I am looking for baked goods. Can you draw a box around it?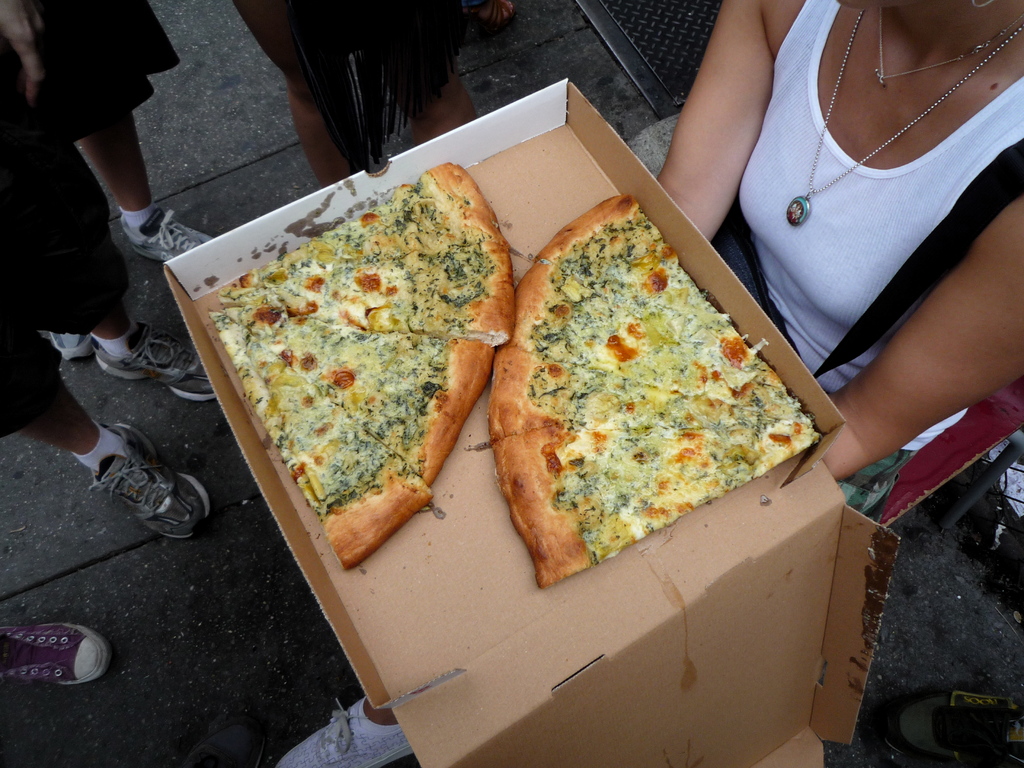
Sure, the bounding box is pyautogui.locateOnScreen(204, 307, 495, 570).
